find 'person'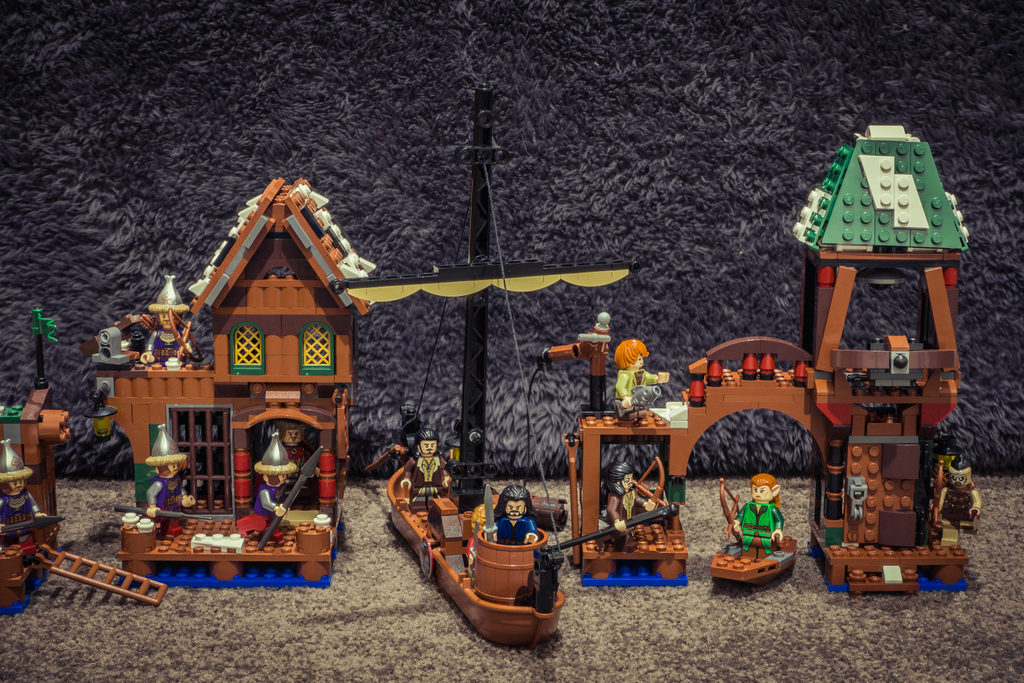
bbox=[0, 438, 48, 565]
